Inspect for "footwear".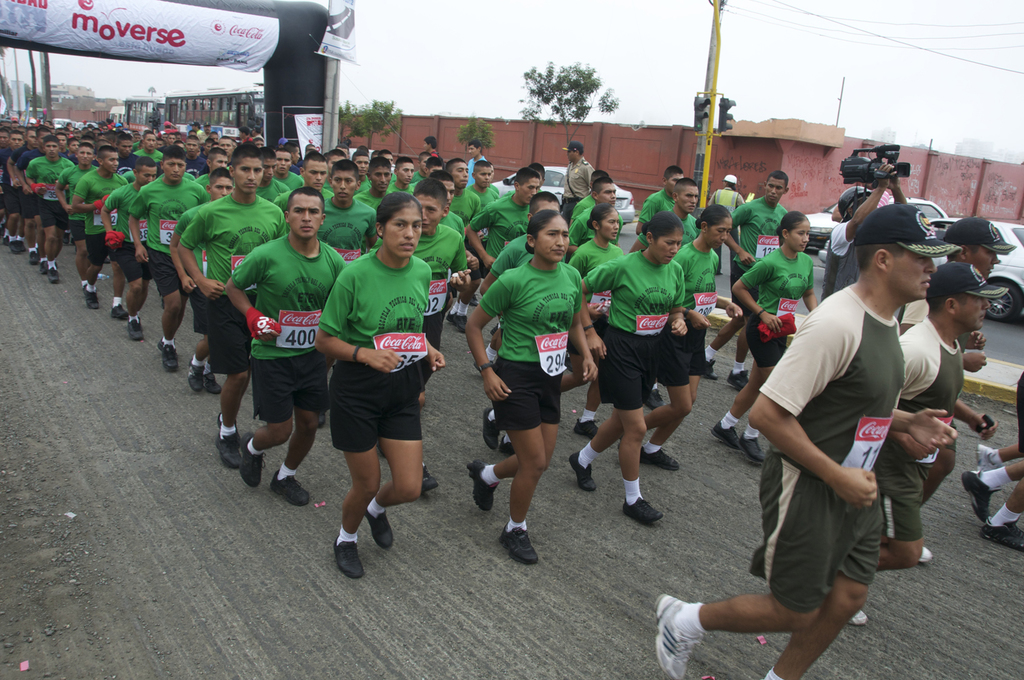
Inspection: box=[573, 409, 609, 440].
